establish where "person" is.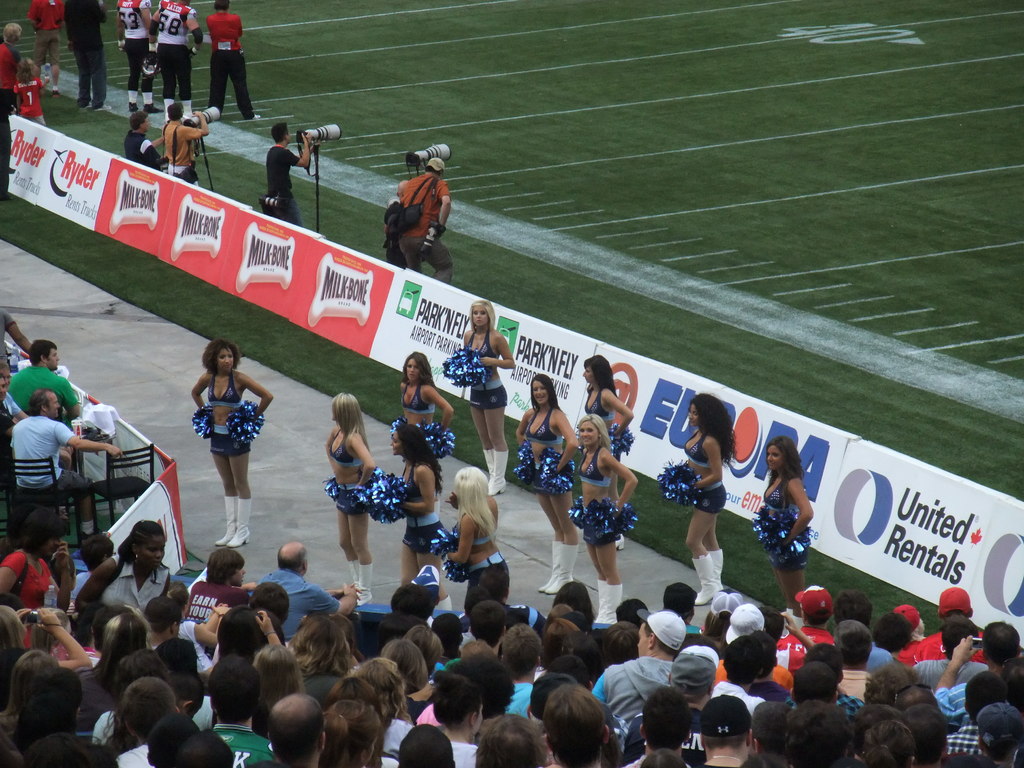
Established at bbox=(263, 691, 331, 767).
